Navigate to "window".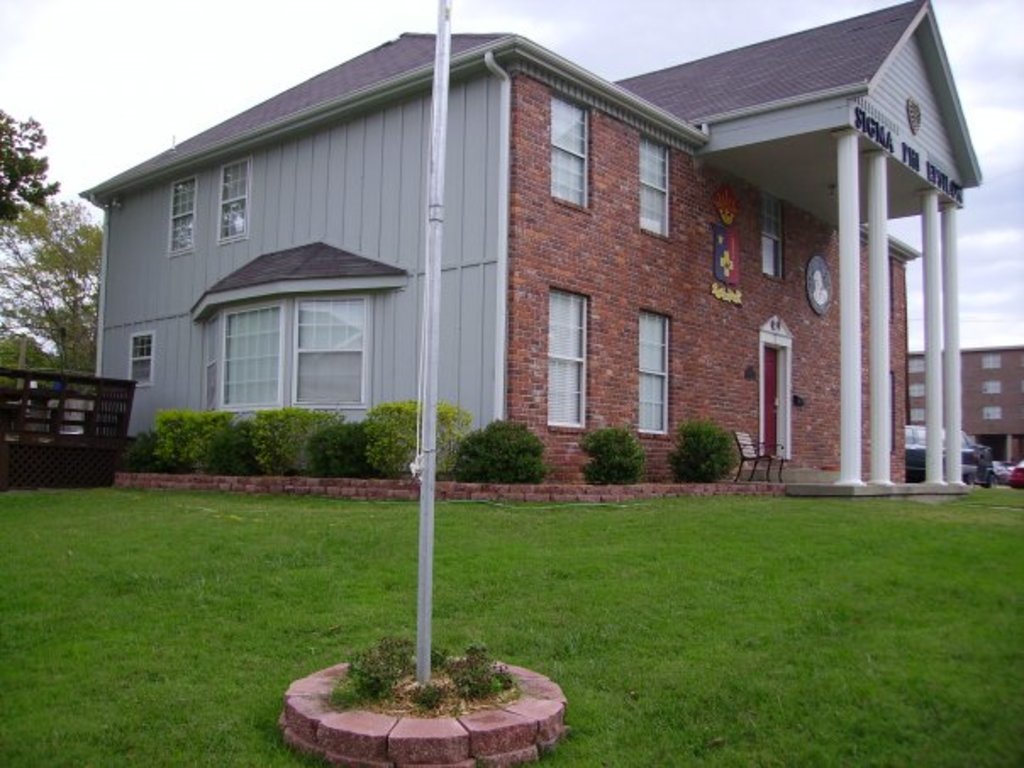
Navigation target: [left=217, top=163, right=248, bottom=234].
